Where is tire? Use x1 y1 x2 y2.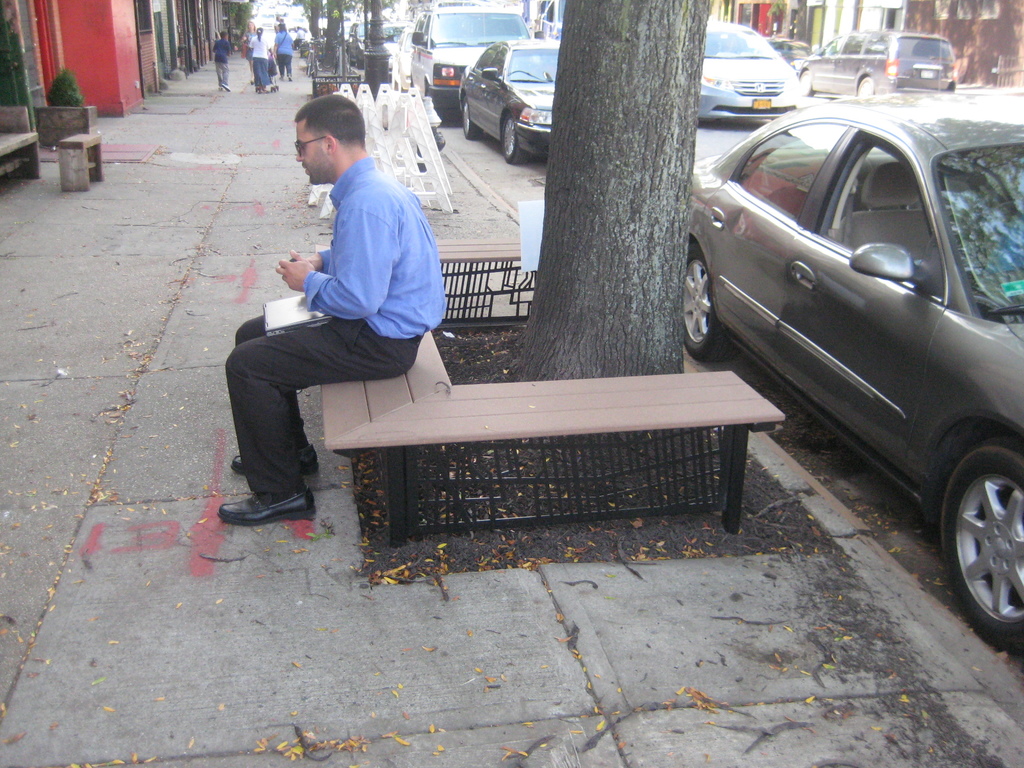
496 114 525 167.
